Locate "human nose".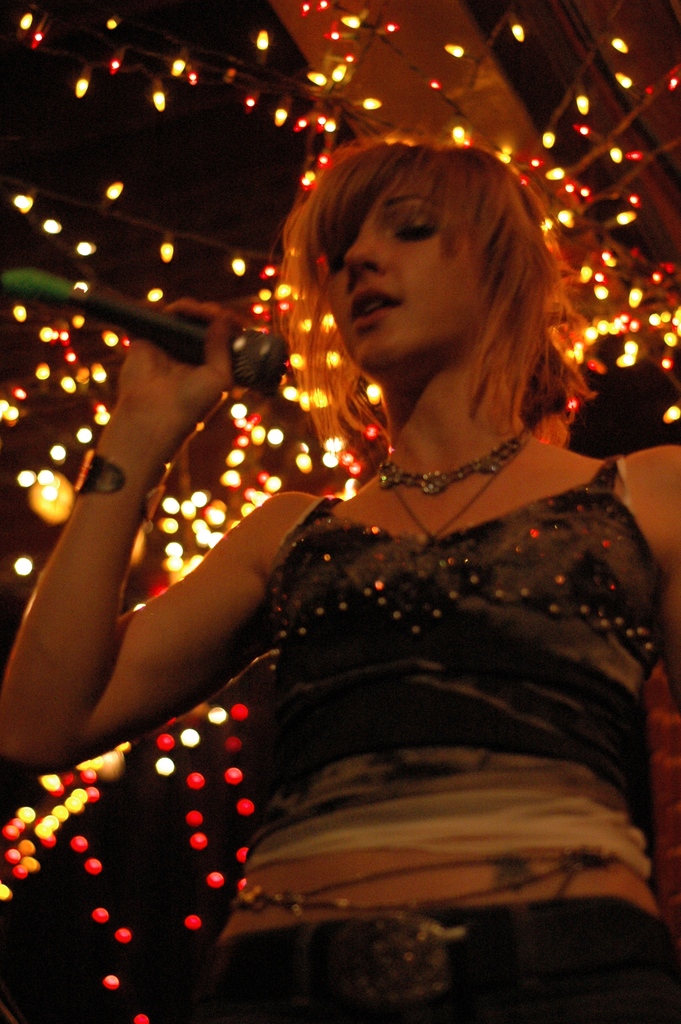
Bounding box: region(345, 214, 382, 279).
